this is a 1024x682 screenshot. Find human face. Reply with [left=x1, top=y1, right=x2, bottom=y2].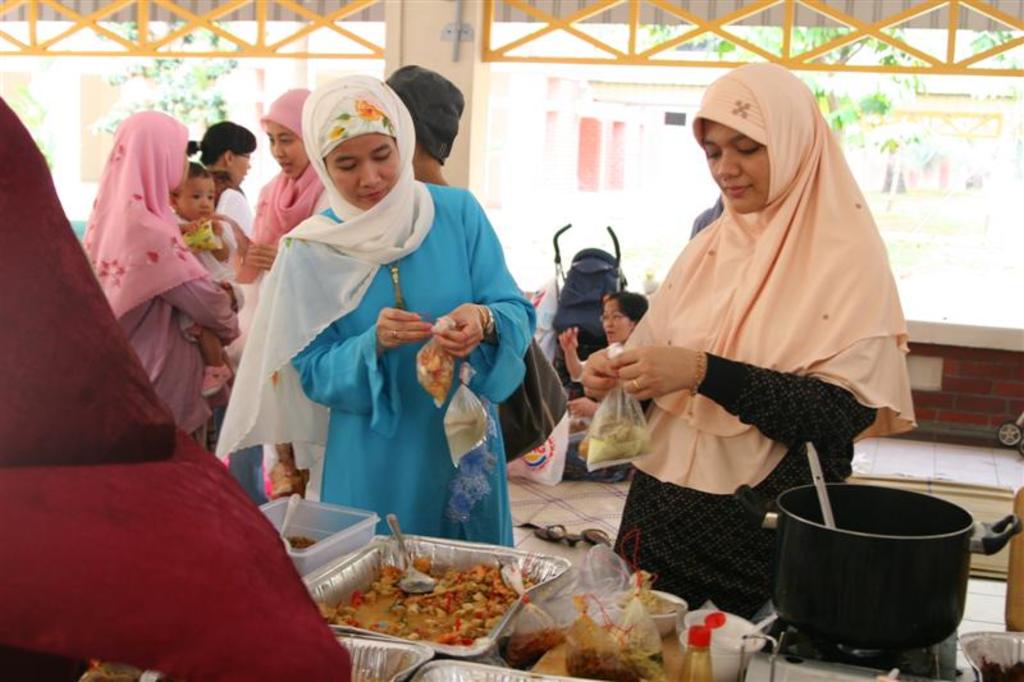
[left=326, top=131, right=401, bottom=210].
